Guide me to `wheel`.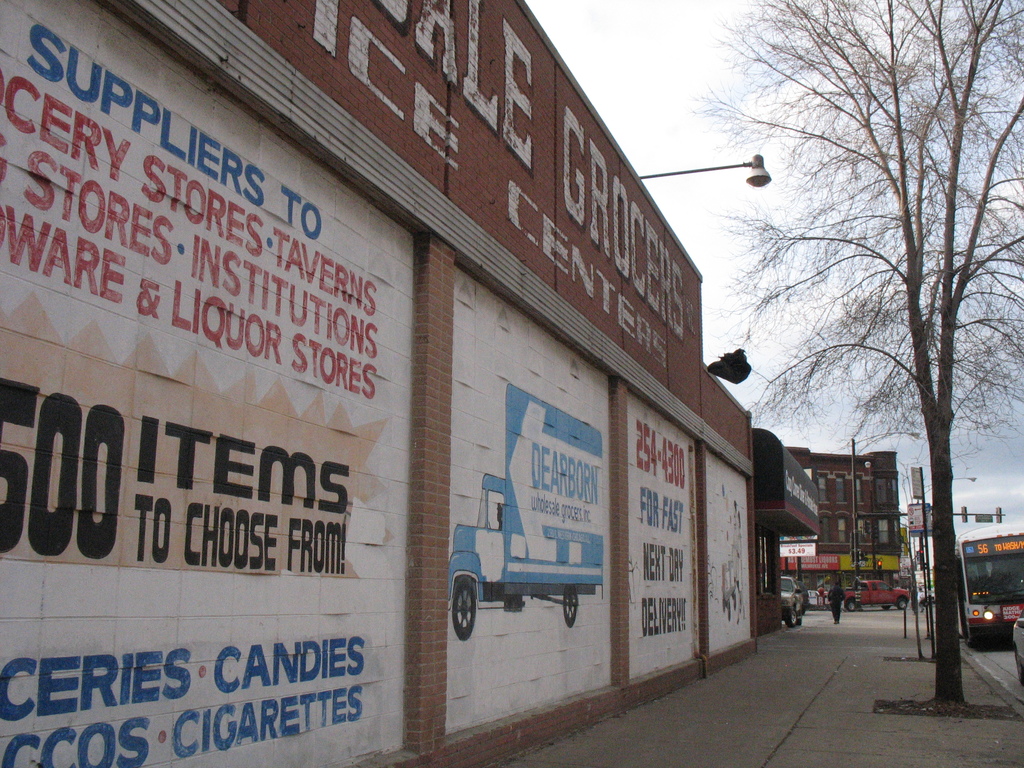
Guidance: region(558, 584, 580, 623).
